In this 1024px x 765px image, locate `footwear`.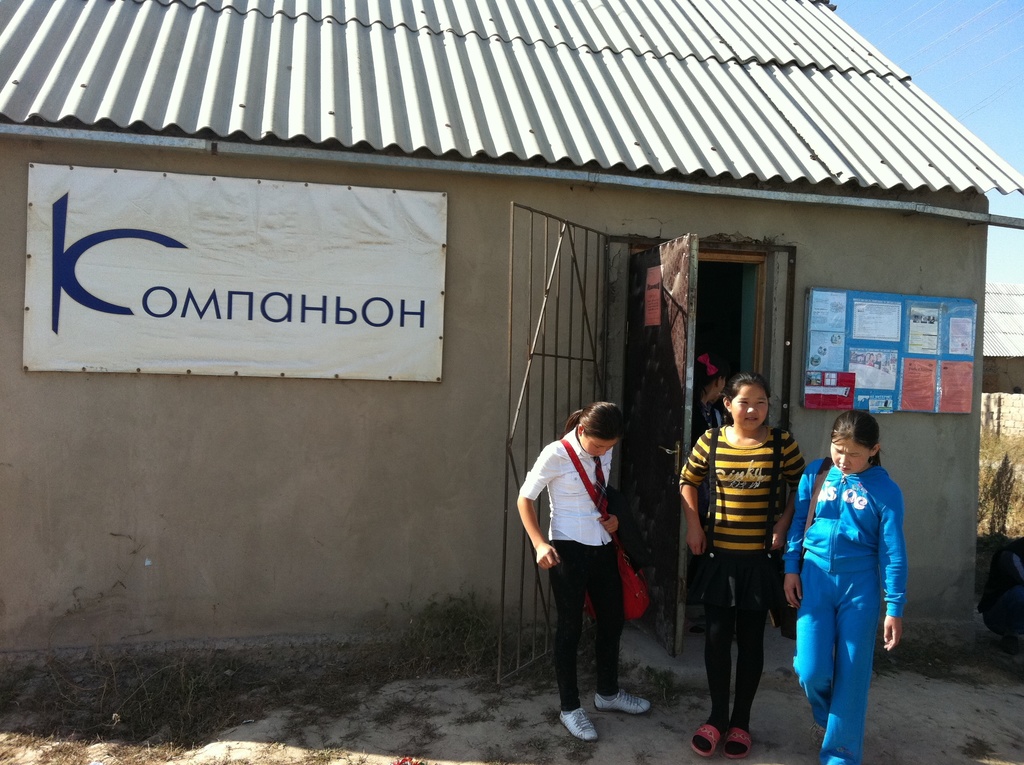
Bounding box: bbox=(812, 725, 829, 738).
